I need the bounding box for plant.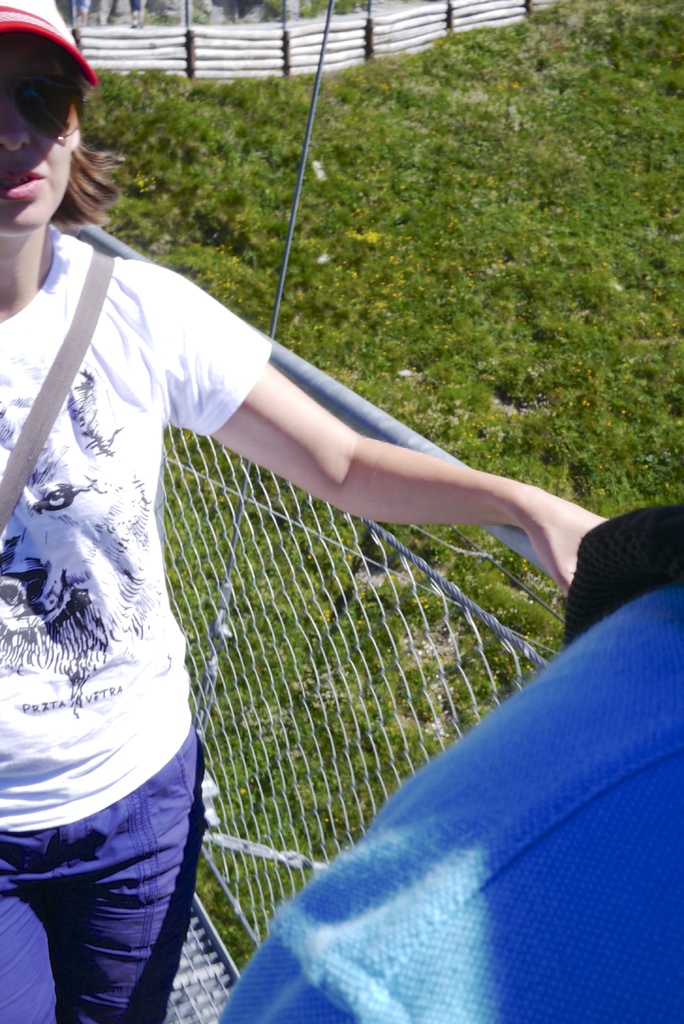
Here it is: BBox(0, 716, 209, 1023).
